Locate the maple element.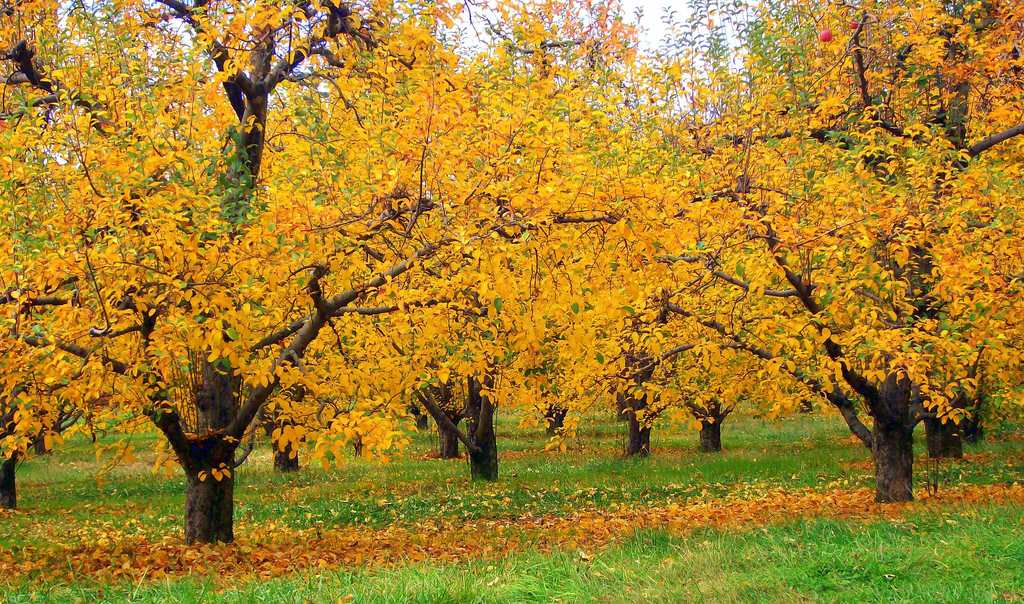
Element bbox: 342:0:552:465.
